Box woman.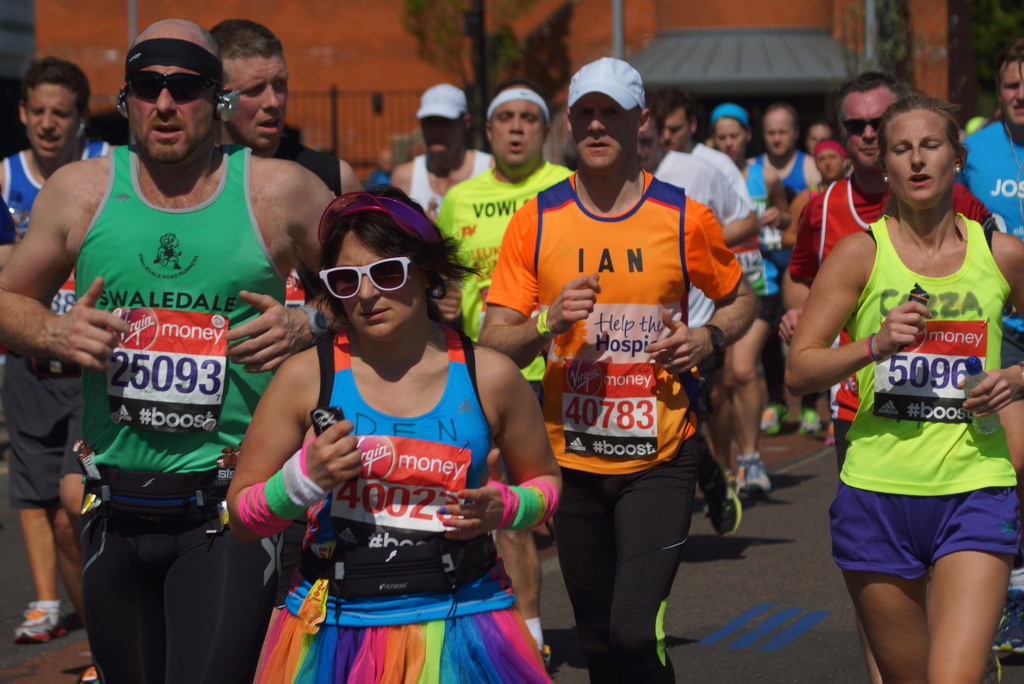
box=[780, 93, 1023, 683].
